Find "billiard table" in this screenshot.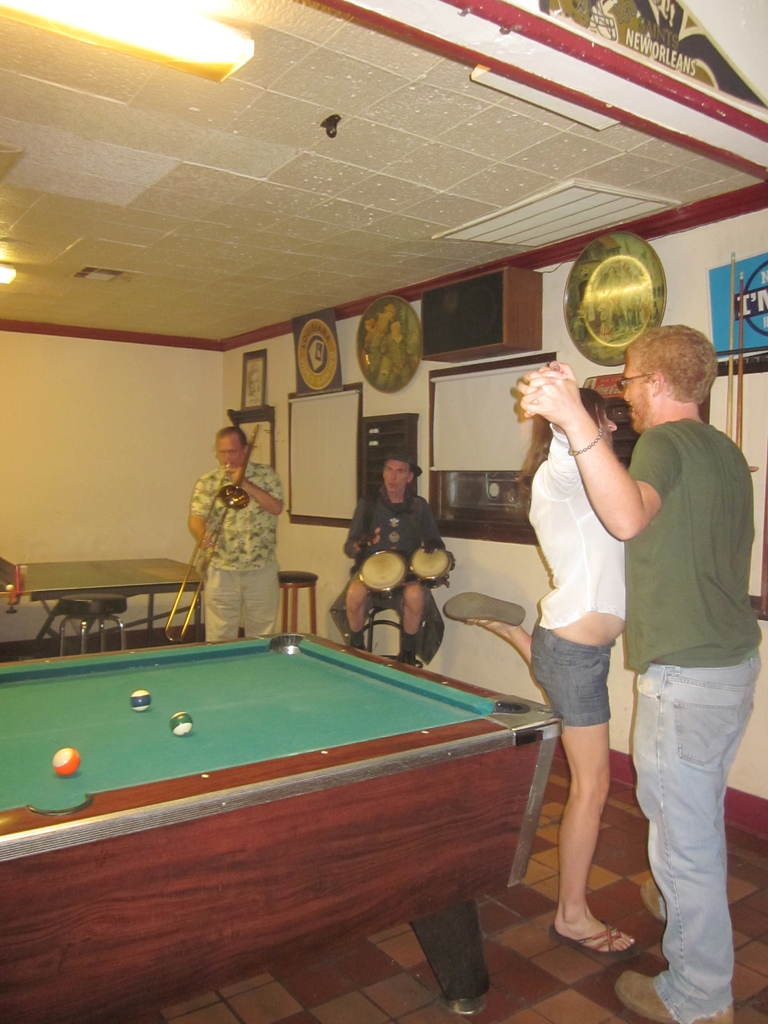
The bounding box for "billiard table" is <box>0,630,563,1023</box>.
